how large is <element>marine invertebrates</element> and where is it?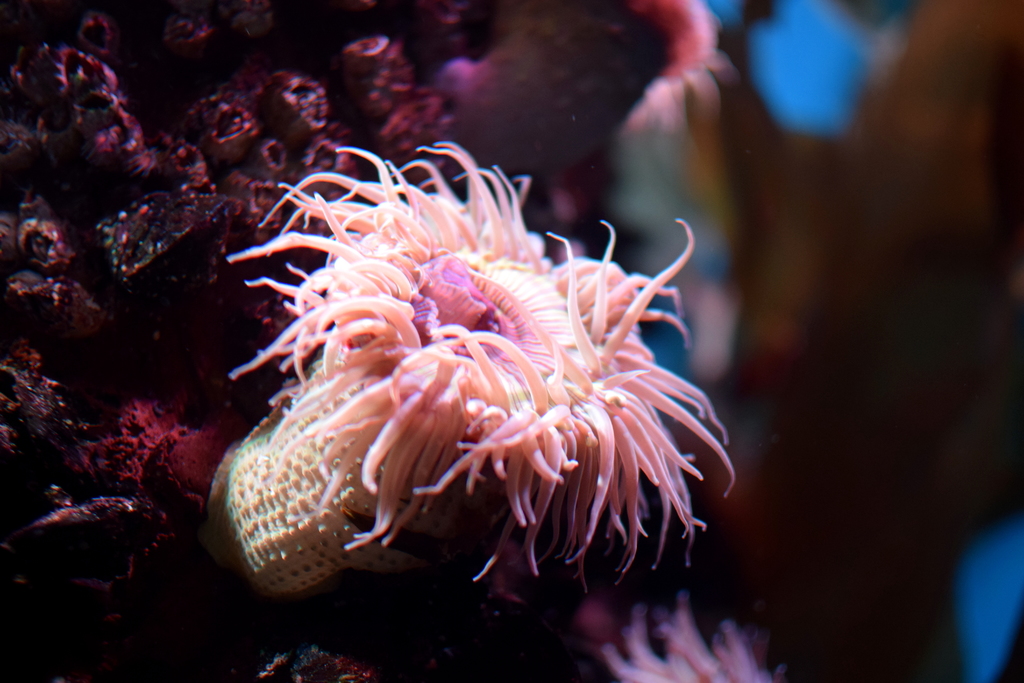
Bounding box: detection(253, 65, 371, 160).
